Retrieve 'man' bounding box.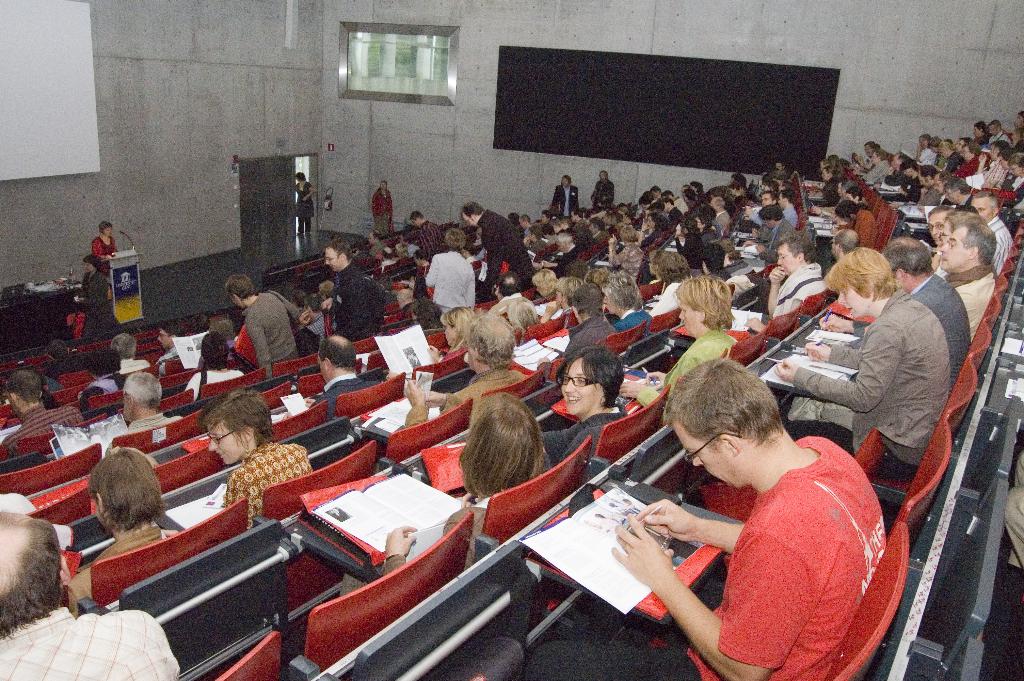
Bounding box: (886, 150, 912, 177).
